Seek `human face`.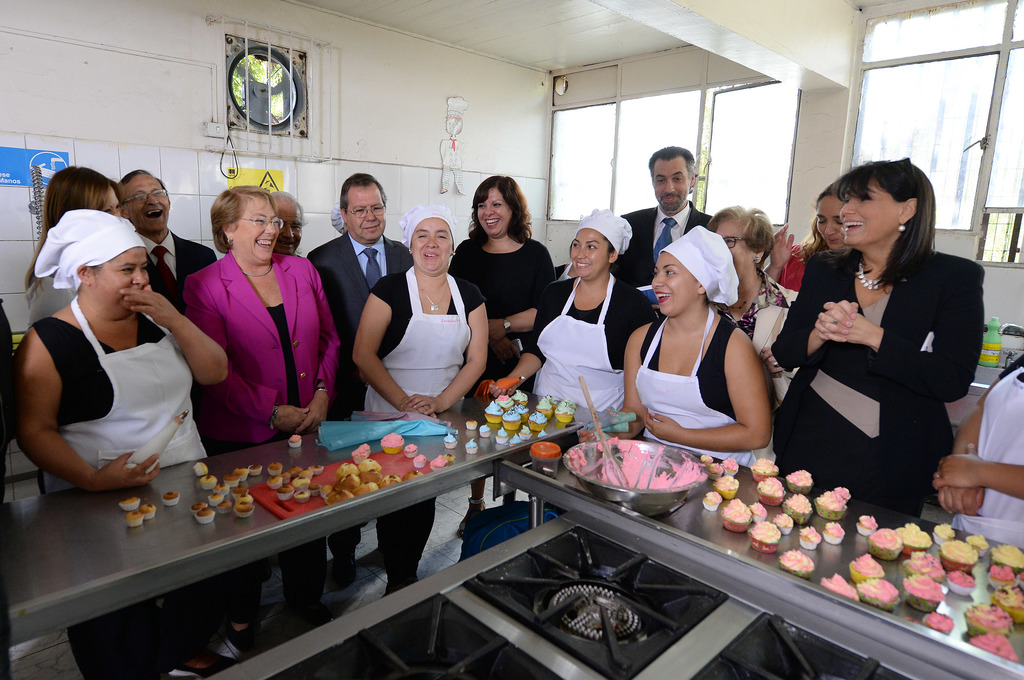
(710,219,750,271).
